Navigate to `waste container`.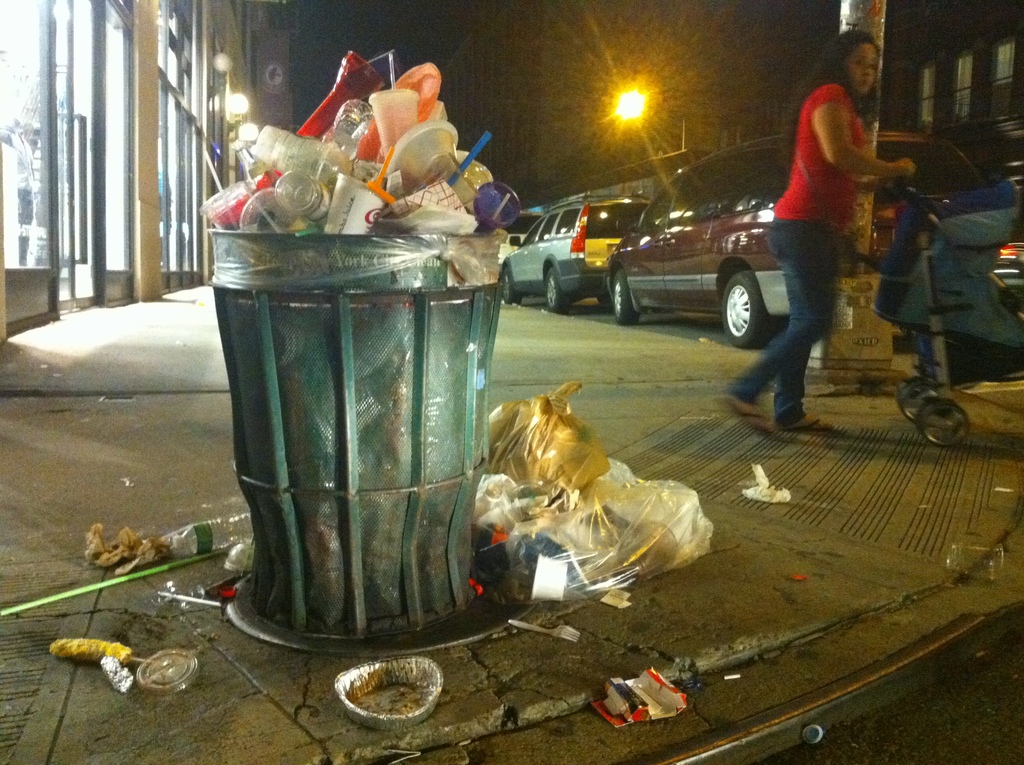
Navigation target: <region>184, 171, 518, 660</region>.
